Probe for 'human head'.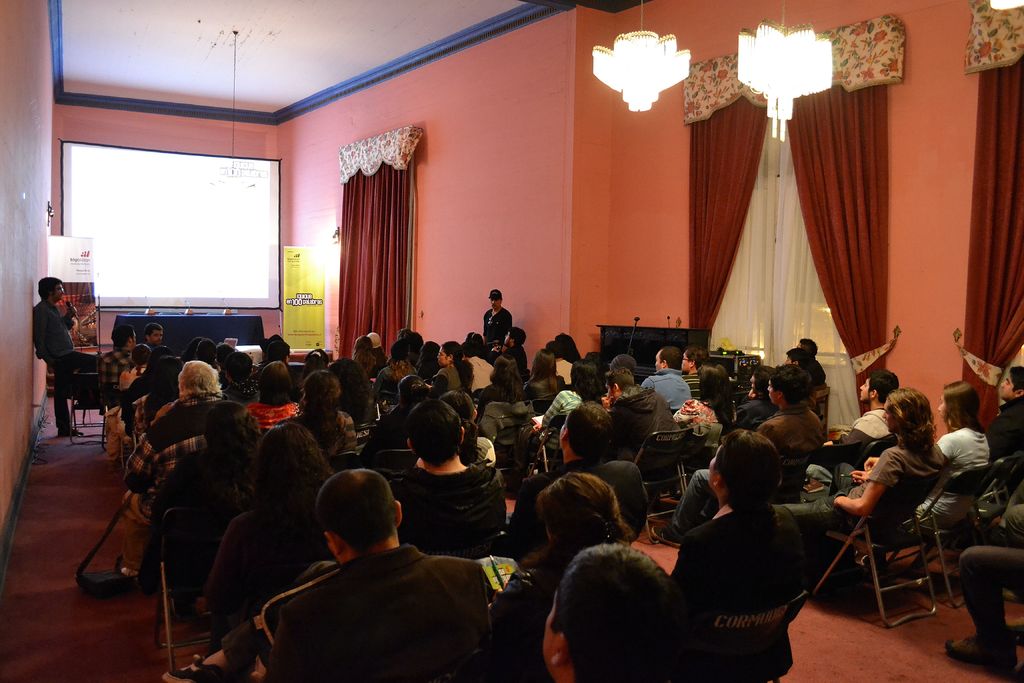
Probe result: box=[700, 360, 731, 395].
